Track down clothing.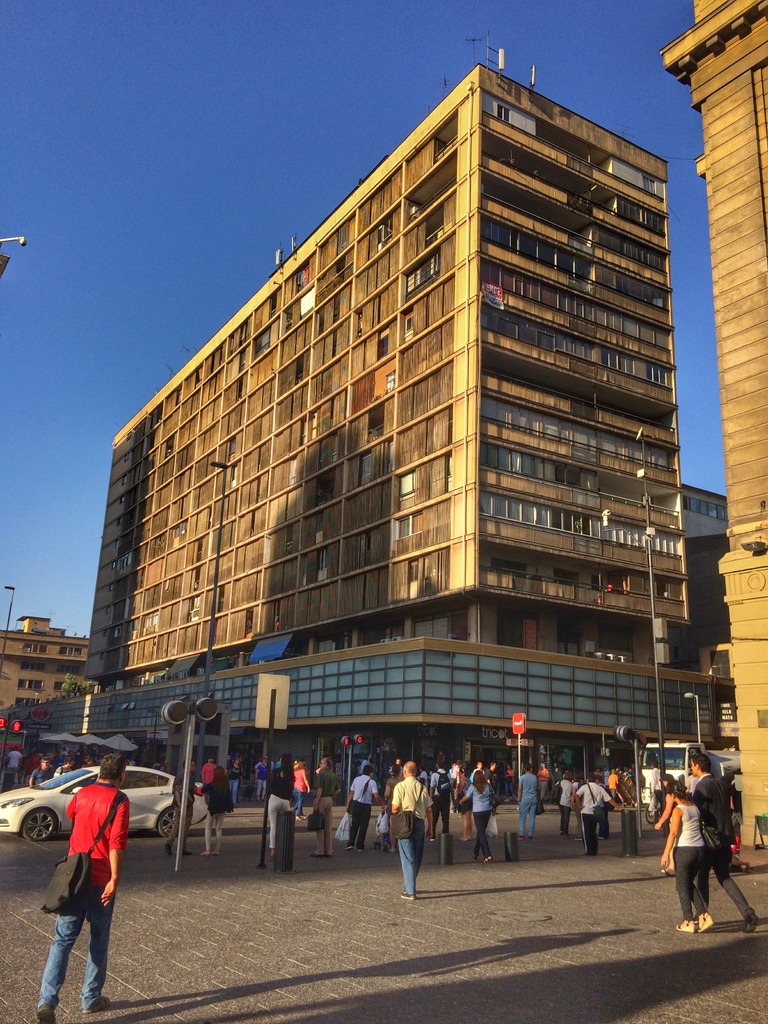
Tracked to locate(574, 776, 612, 848).
